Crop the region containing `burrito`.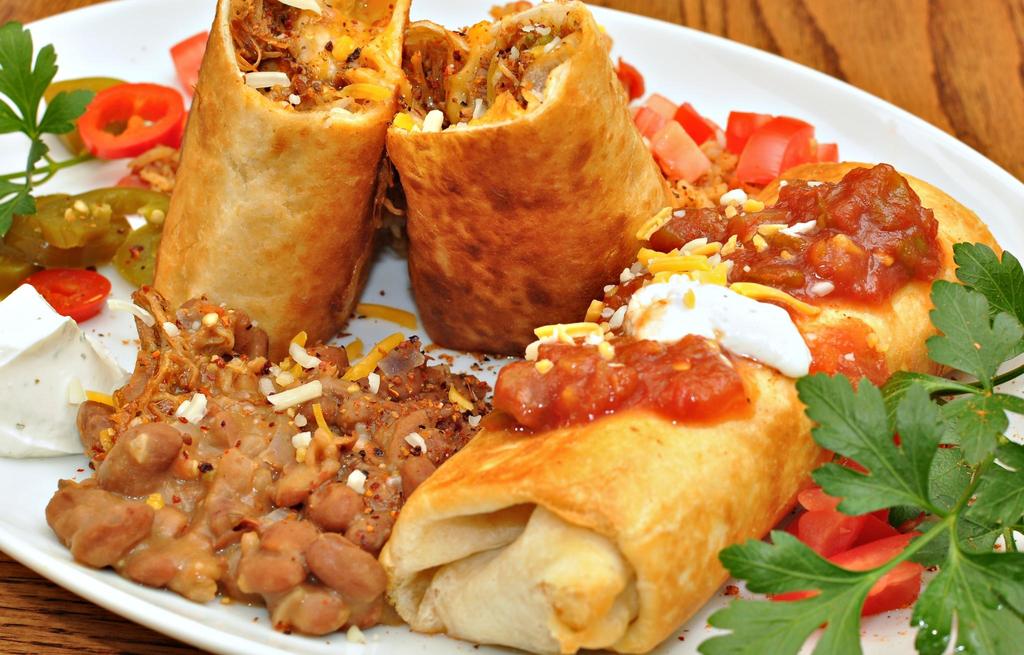
Crop region: box=[150, 0, 417, 369].
